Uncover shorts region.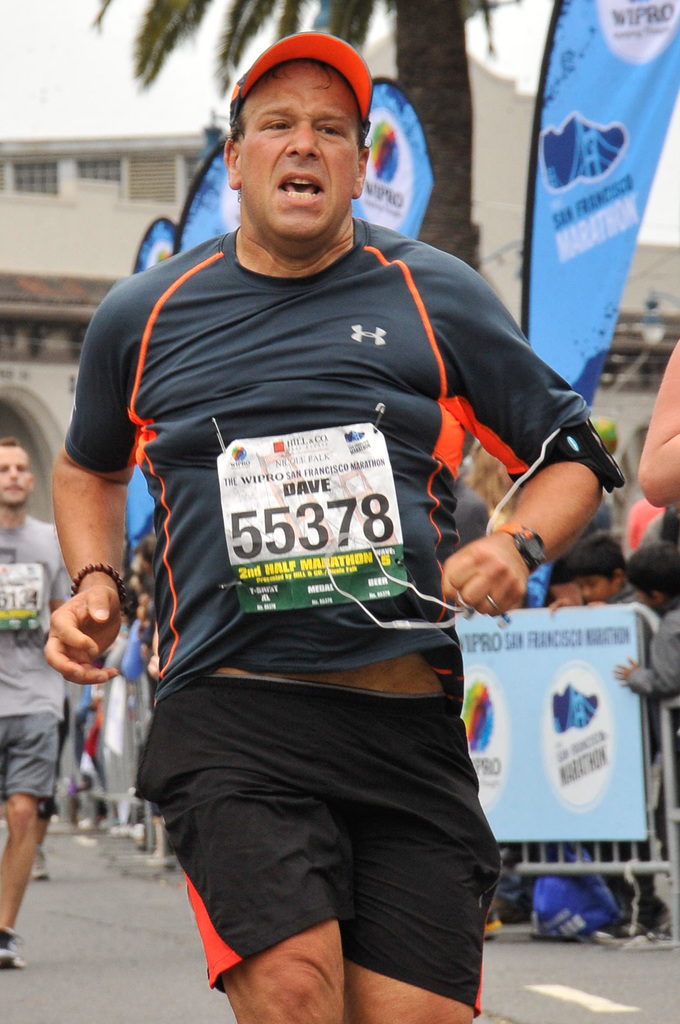
Uncovered: Rect(159, 678, 492, 969).
